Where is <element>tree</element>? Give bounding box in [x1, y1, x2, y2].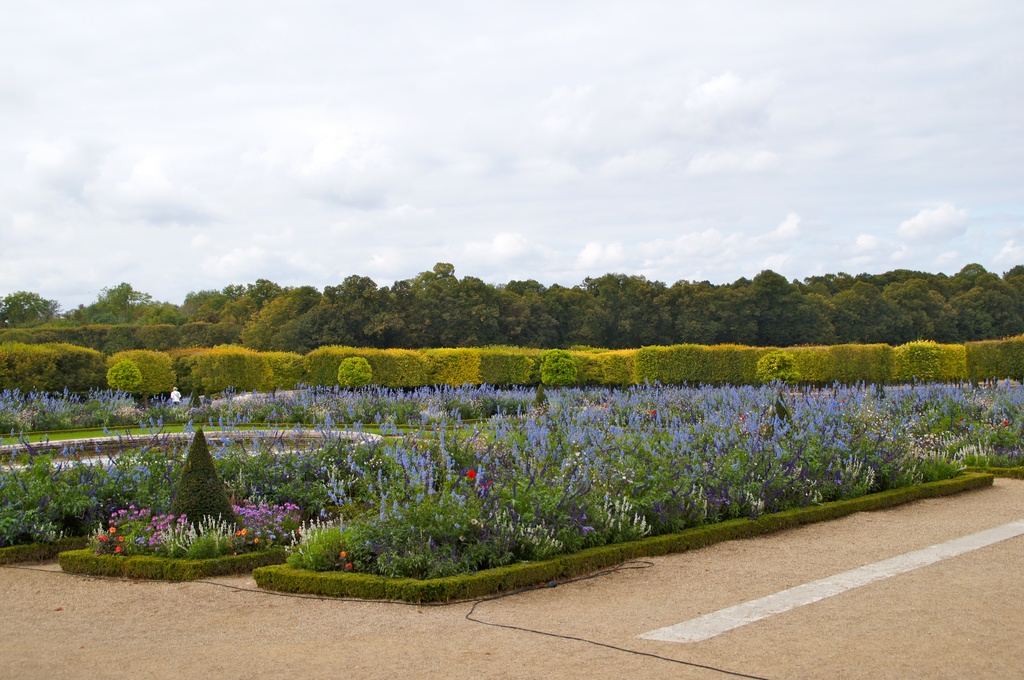
[243, 280, 320, 344].
